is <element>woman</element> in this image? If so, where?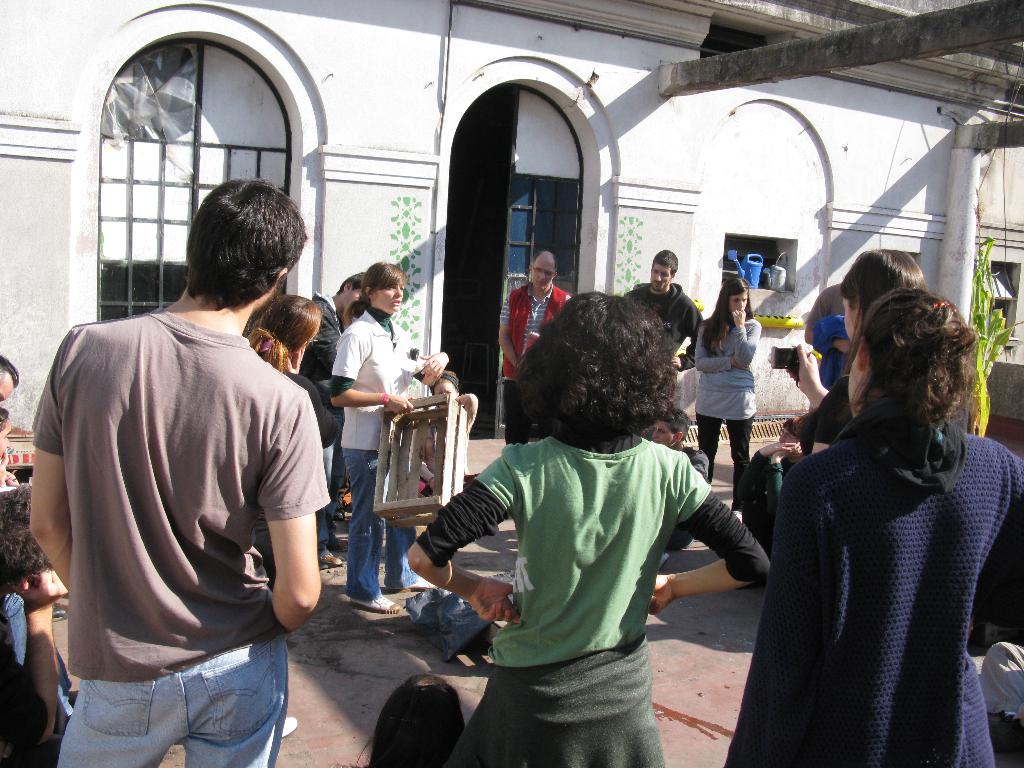
Yes, at (left=755, top=233, right=1013, bottom=751).
